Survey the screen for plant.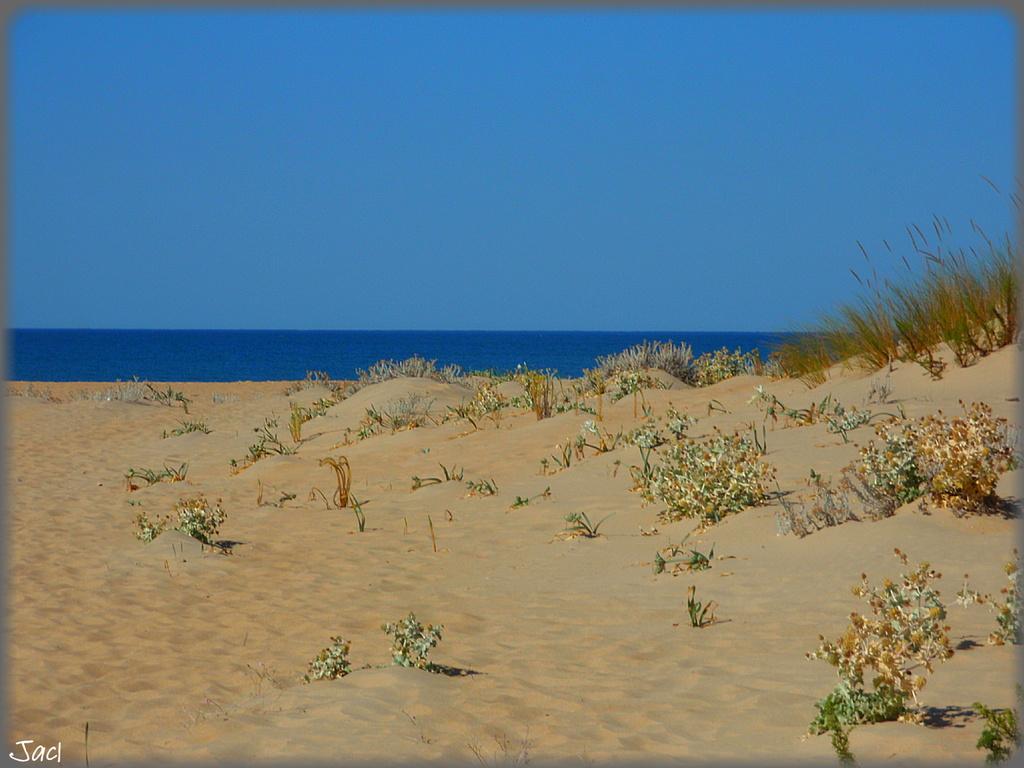
Survey found: bbox=(957, 549, 1023, 646).
